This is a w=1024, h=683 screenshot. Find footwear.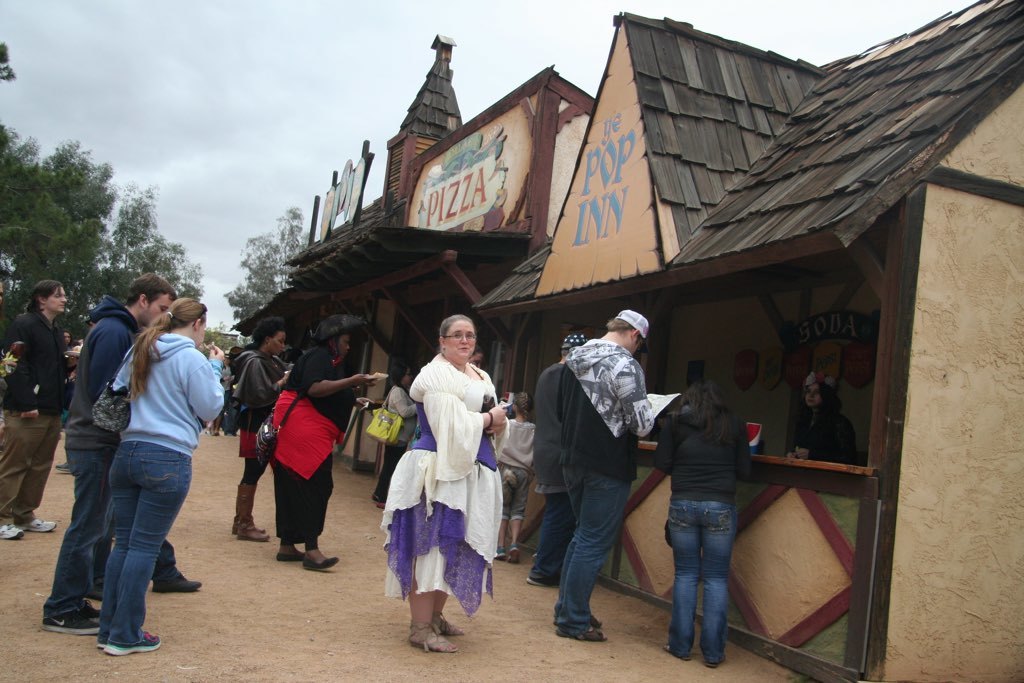
Bounding box: 277 548 307 563.
